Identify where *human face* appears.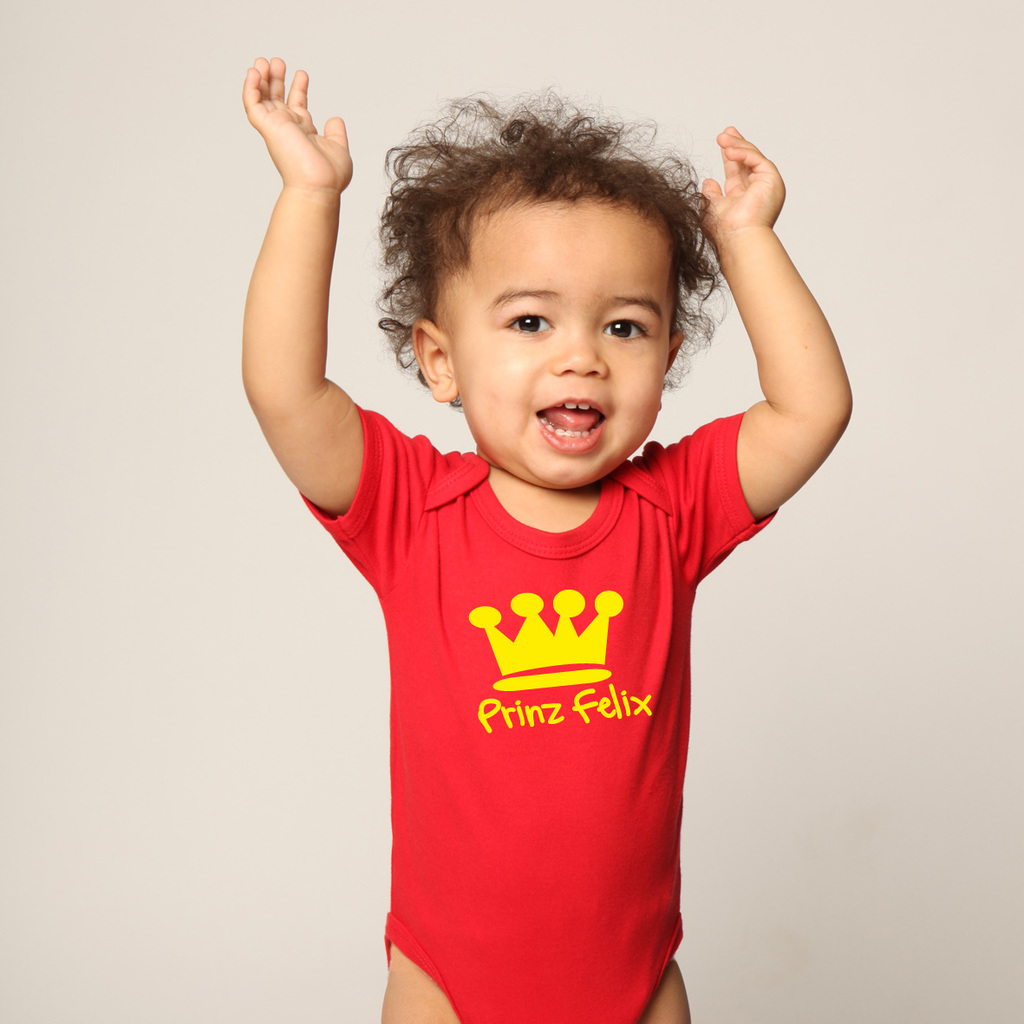
Appears at (x1=445, y1=192, x2=671, y2=480).
